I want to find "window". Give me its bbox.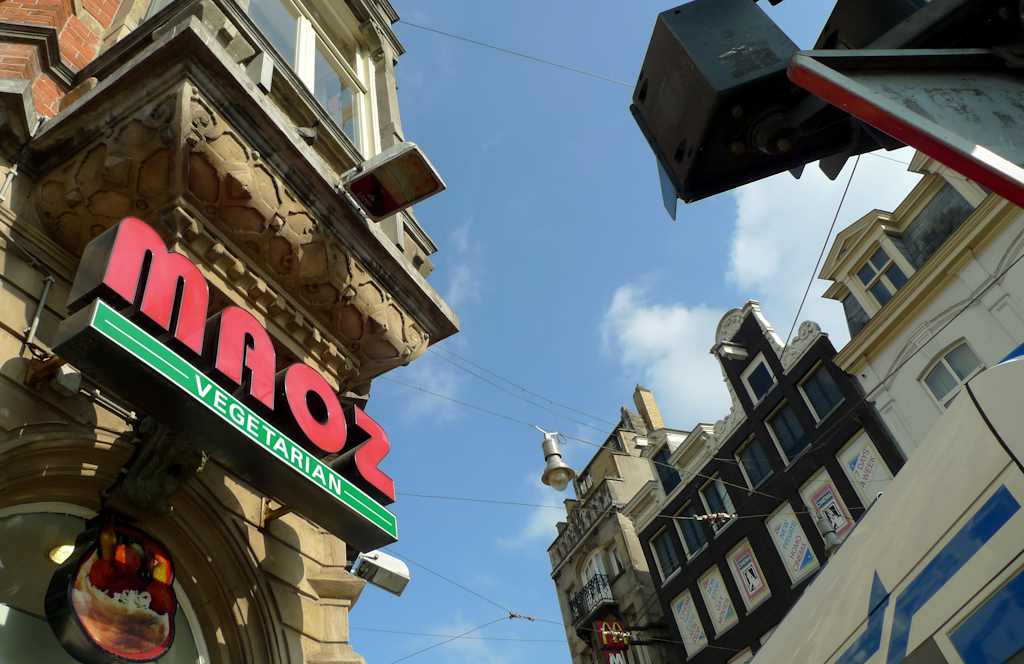
[left=799, top=363, right=846, bottom=425].
